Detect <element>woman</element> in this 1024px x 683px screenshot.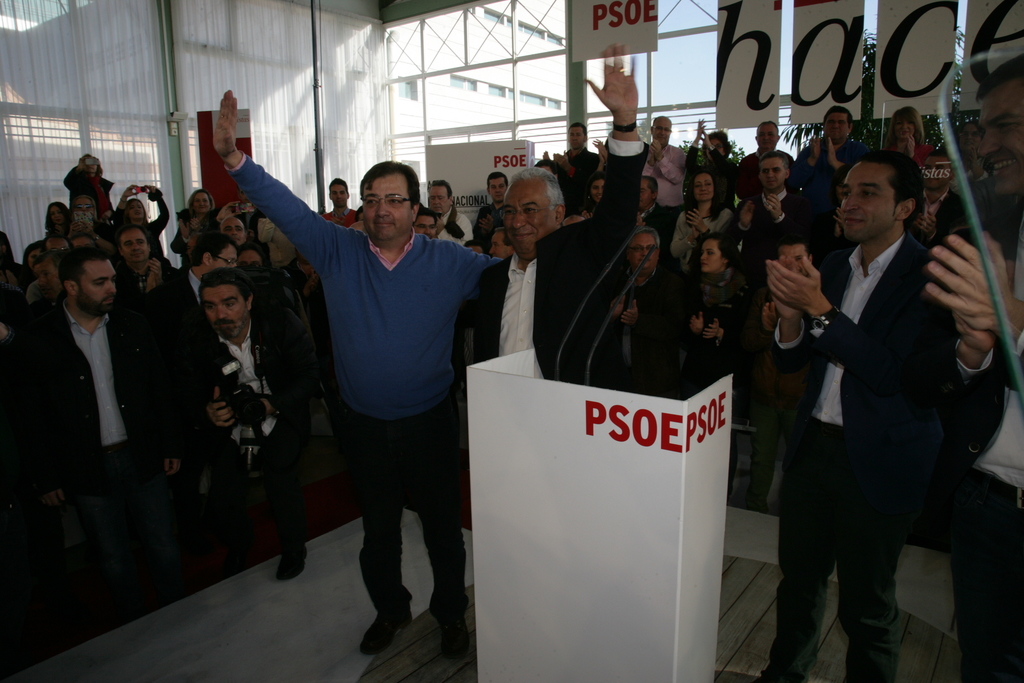
Detection: l=112, t=181, r=170, b=264.
